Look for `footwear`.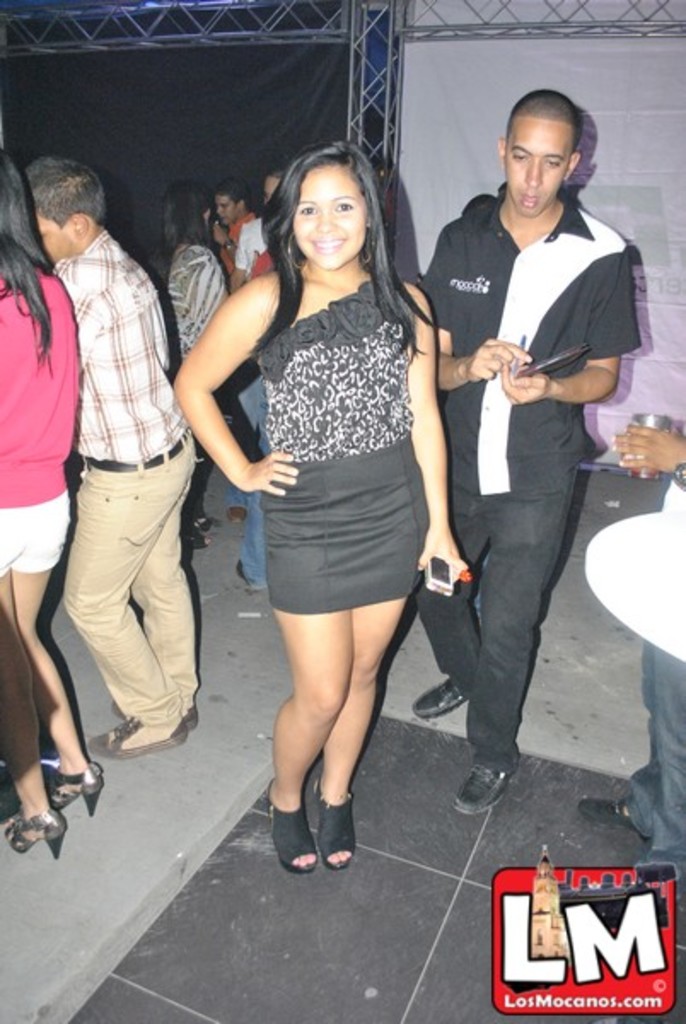
Found: (left=49, top=766, right=106, bottom=821).
